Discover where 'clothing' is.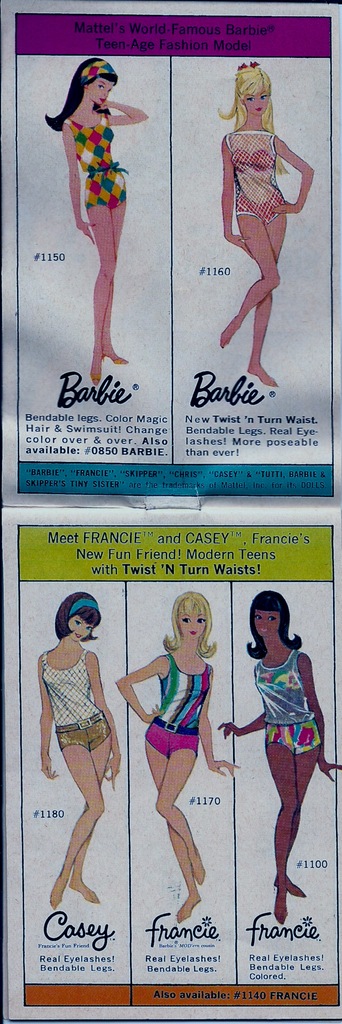
Discovered at 256/651/321/758.
